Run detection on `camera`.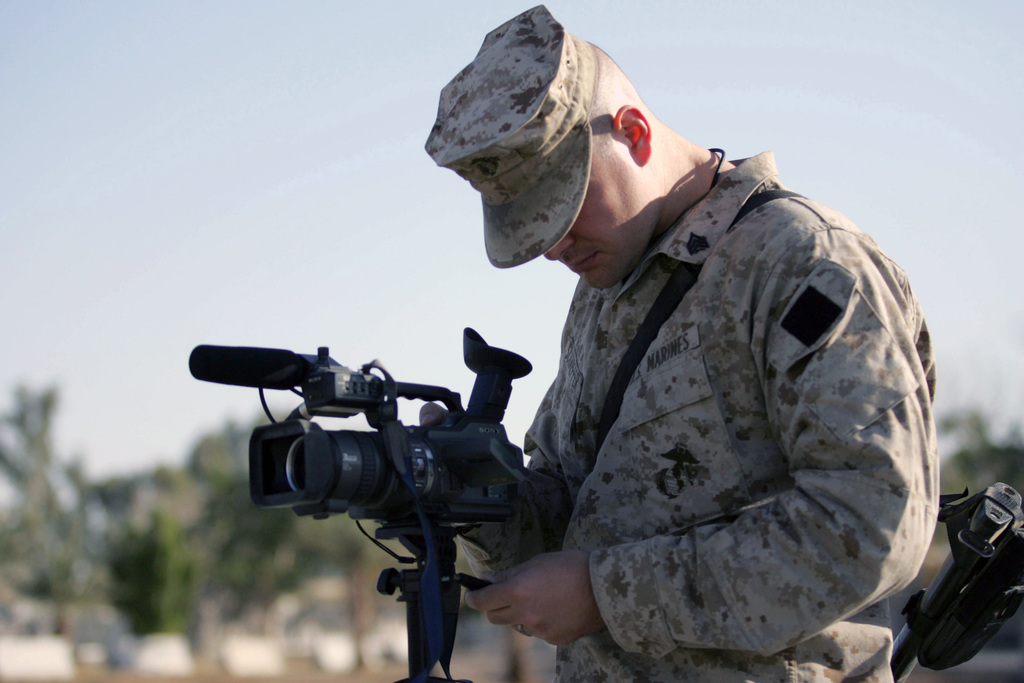
Result: [x1=190, y1=322, x2=534, y2=682].
